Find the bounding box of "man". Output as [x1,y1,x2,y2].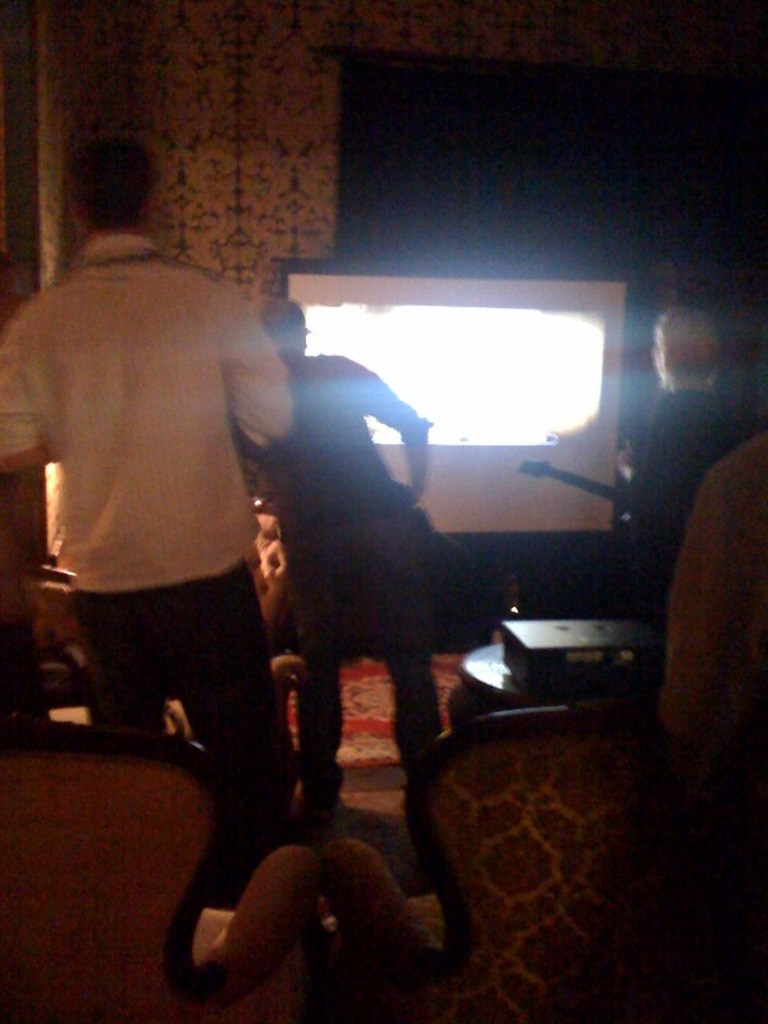
[623,302,753,698].
